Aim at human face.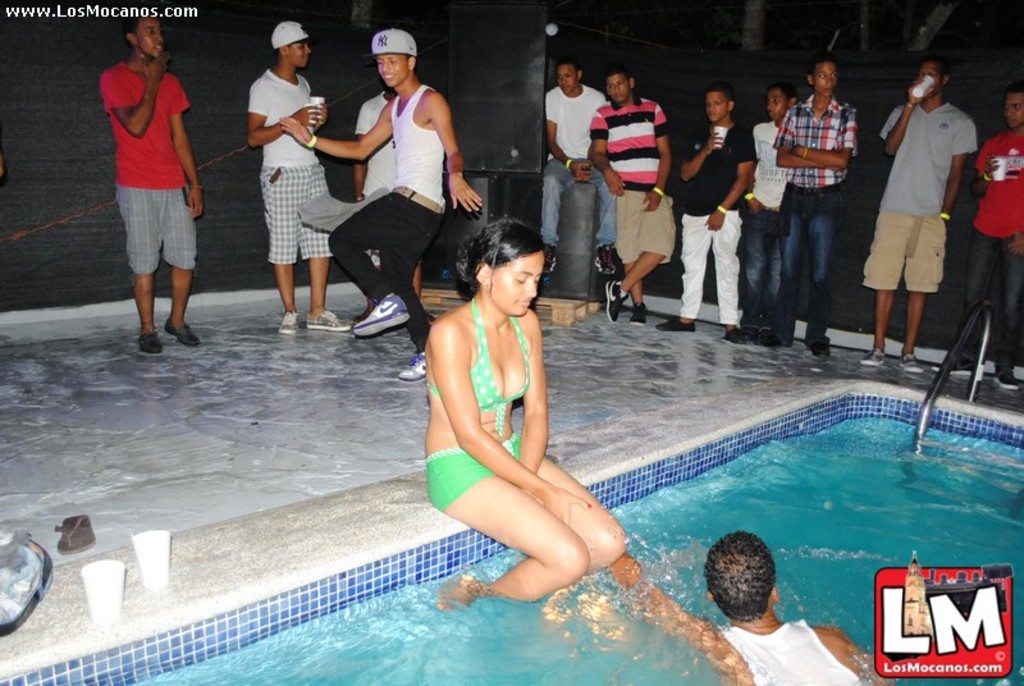
Aimed at locate(490, 250, 545, 317).
